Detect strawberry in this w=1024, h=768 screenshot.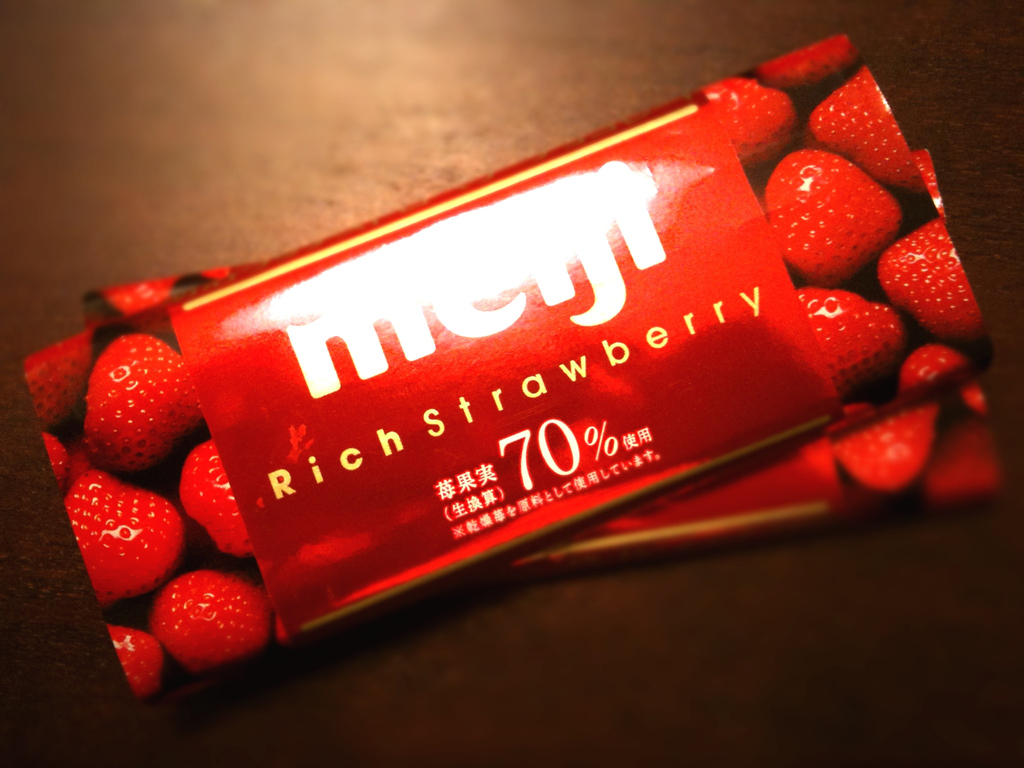
Detection: pyautogui.locateOnScreen(3, 338, 83, 442).
